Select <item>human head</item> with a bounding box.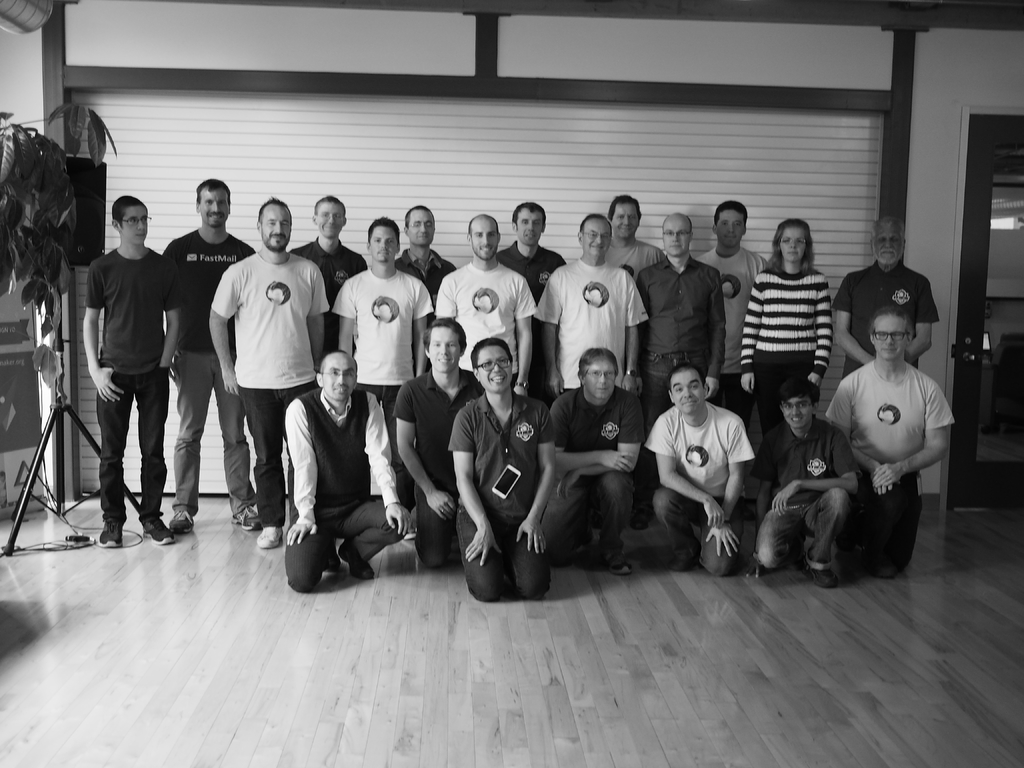
crop(108, 195, 150, 246).
